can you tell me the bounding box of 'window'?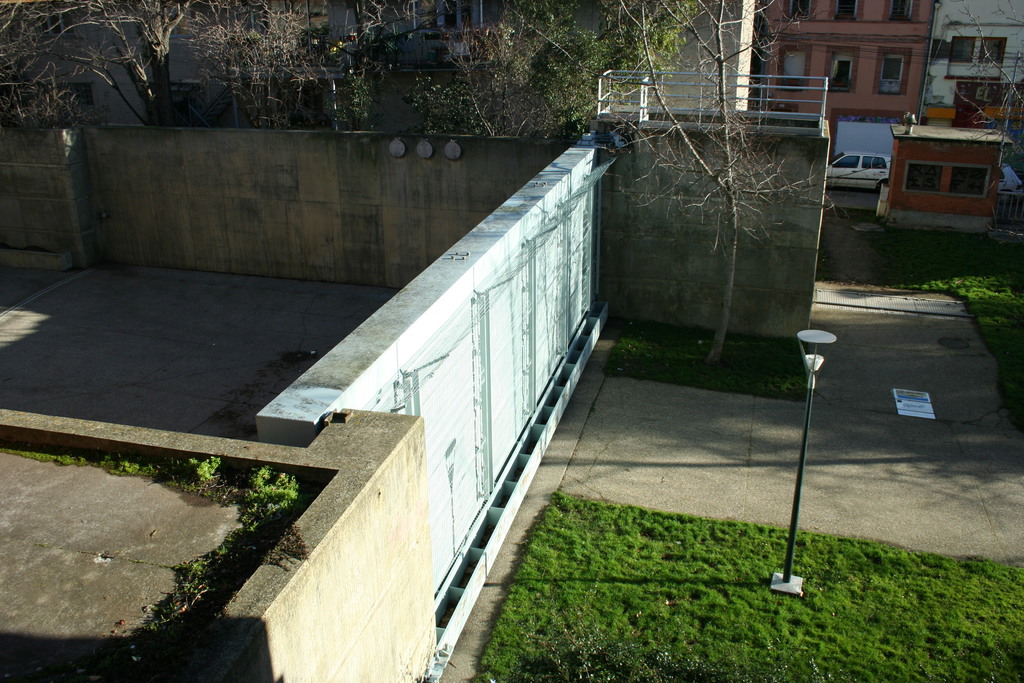
785,0,811,22.
